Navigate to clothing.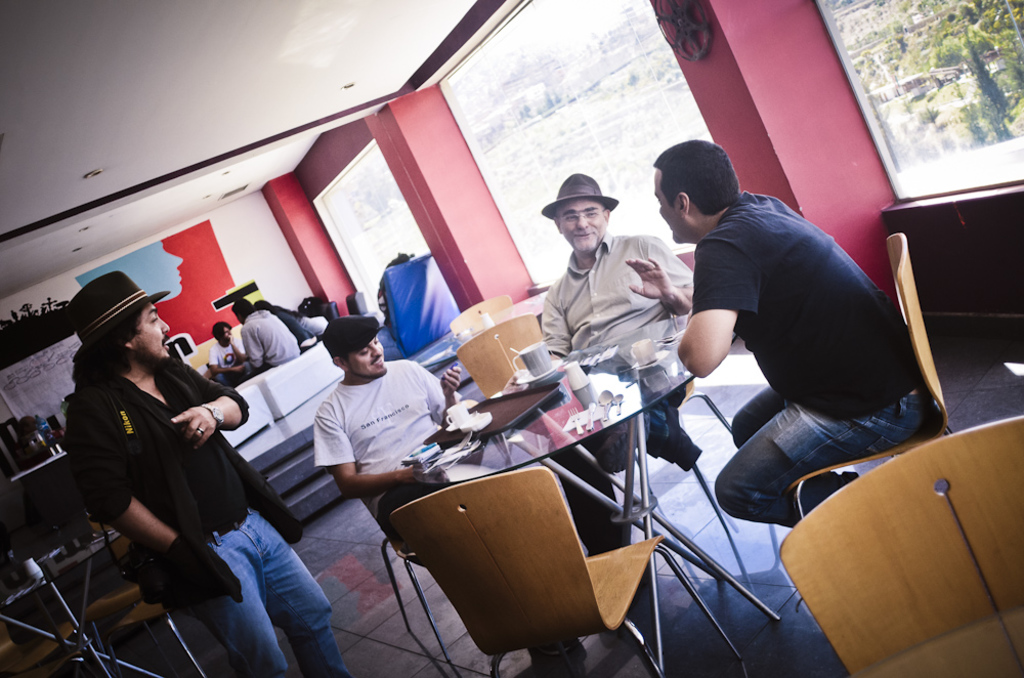
Navigation target: x1=532 y1=232 x2=691 y2=464.
